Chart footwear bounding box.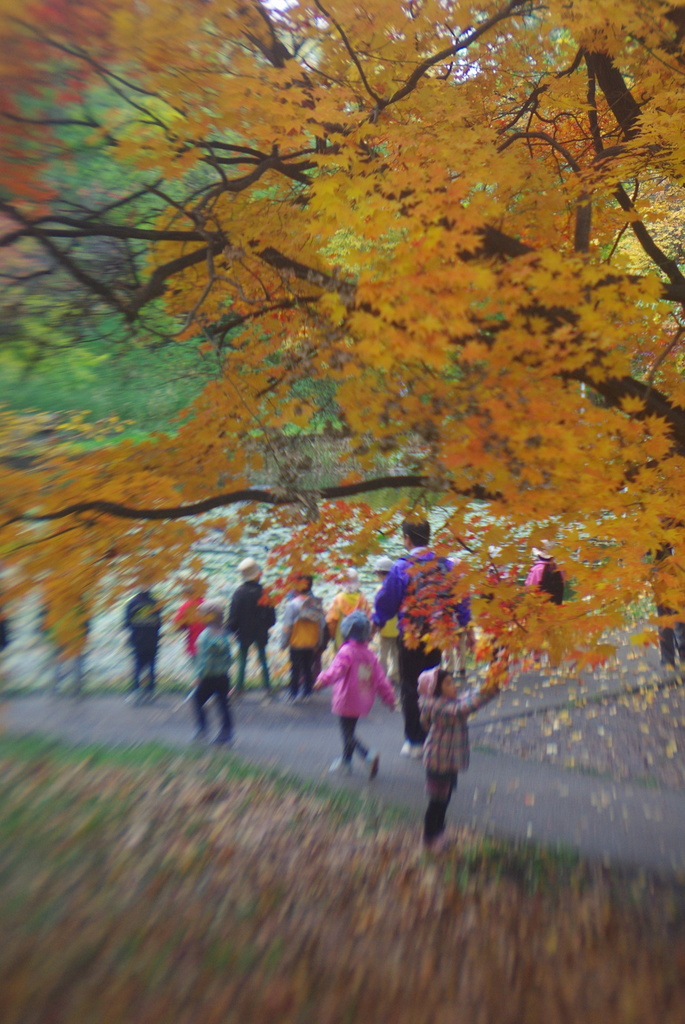
Charted: 366:751:380:780.
